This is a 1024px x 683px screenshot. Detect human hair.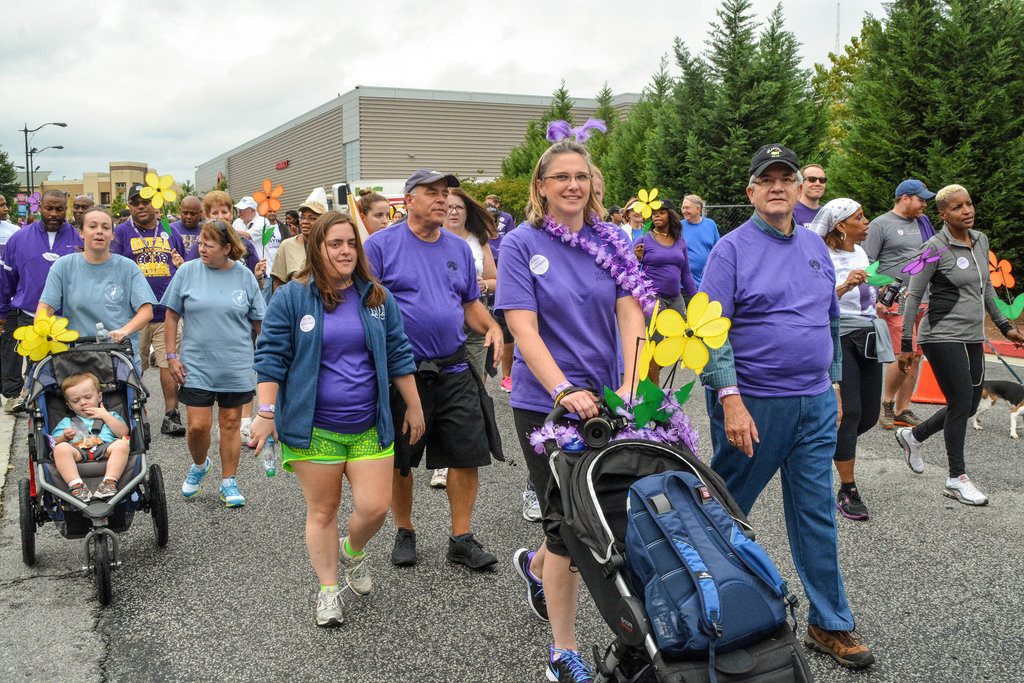
BBox(934, 183, 965, 206).
